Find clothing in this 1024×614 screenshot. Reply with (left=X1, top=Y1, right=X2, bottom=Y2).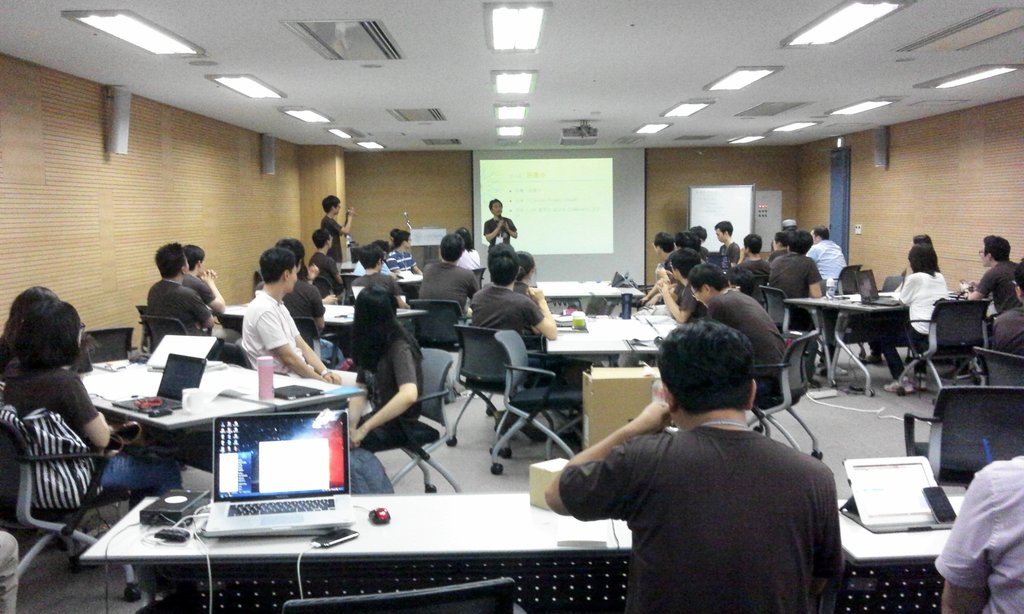
(left=883, top=269, right=948, bottom=383).
